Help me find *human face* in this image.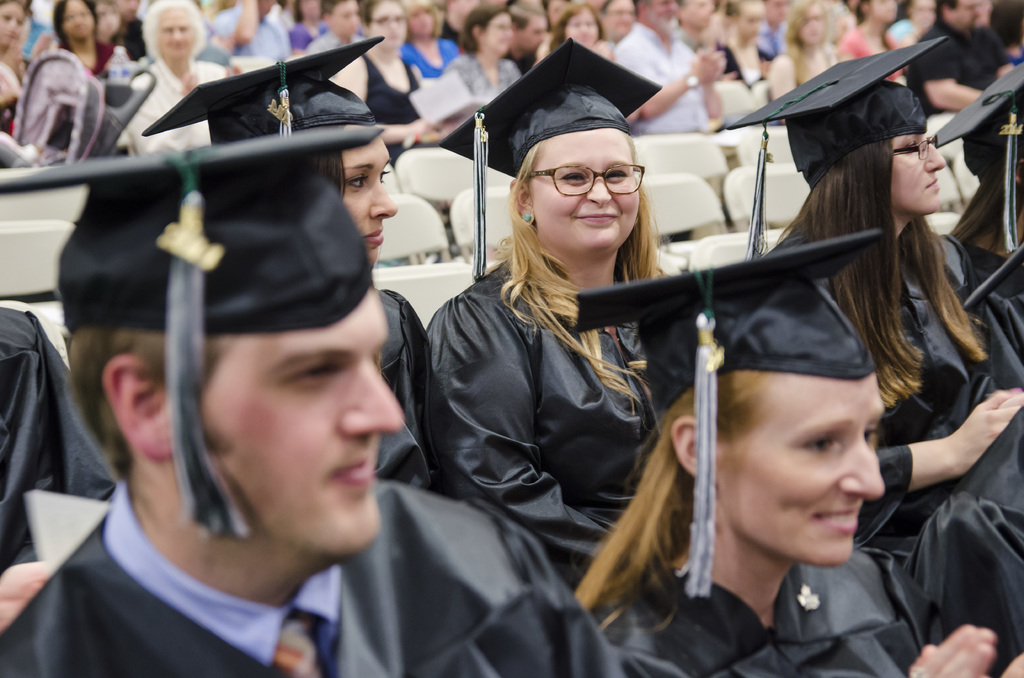
Found it: 196, 286, 404, 553.
